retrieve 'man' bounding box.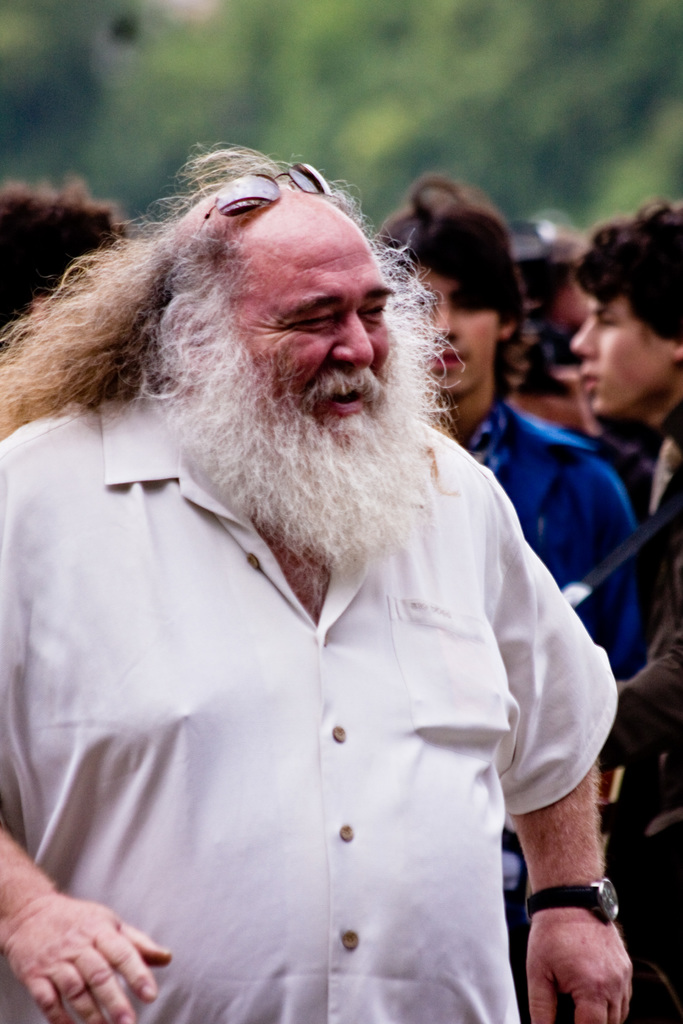
Bounding box: (0, 137, 639, 1023).
